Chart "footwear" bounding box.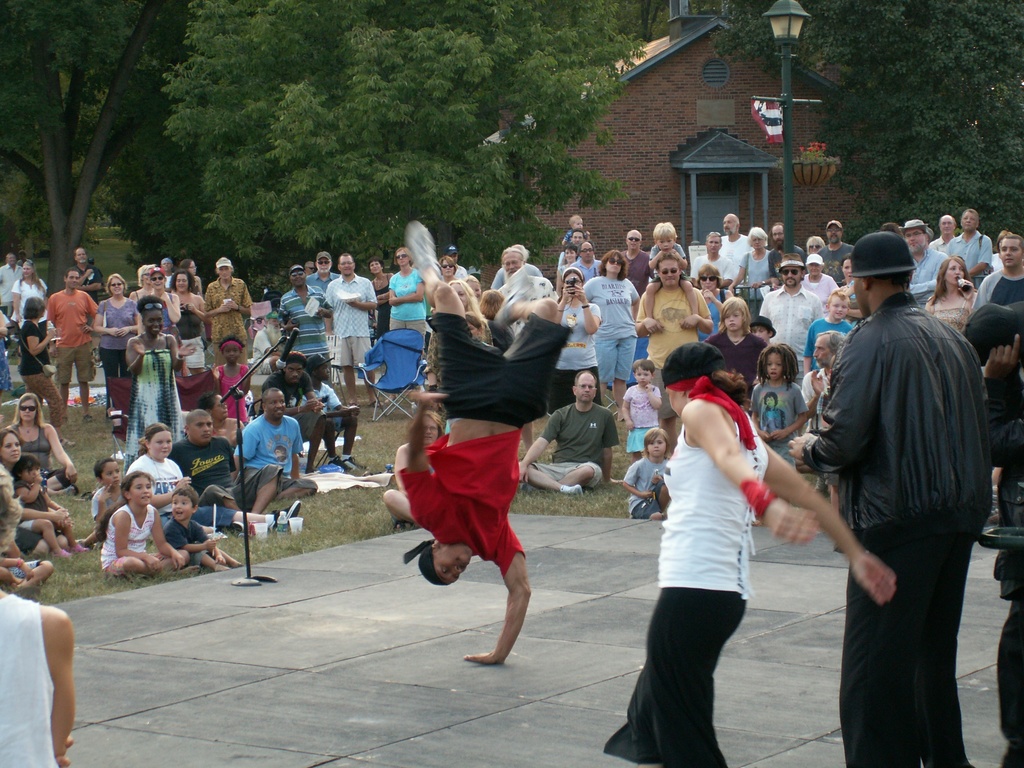
Charted: locate(406, 221, 440, 282).
